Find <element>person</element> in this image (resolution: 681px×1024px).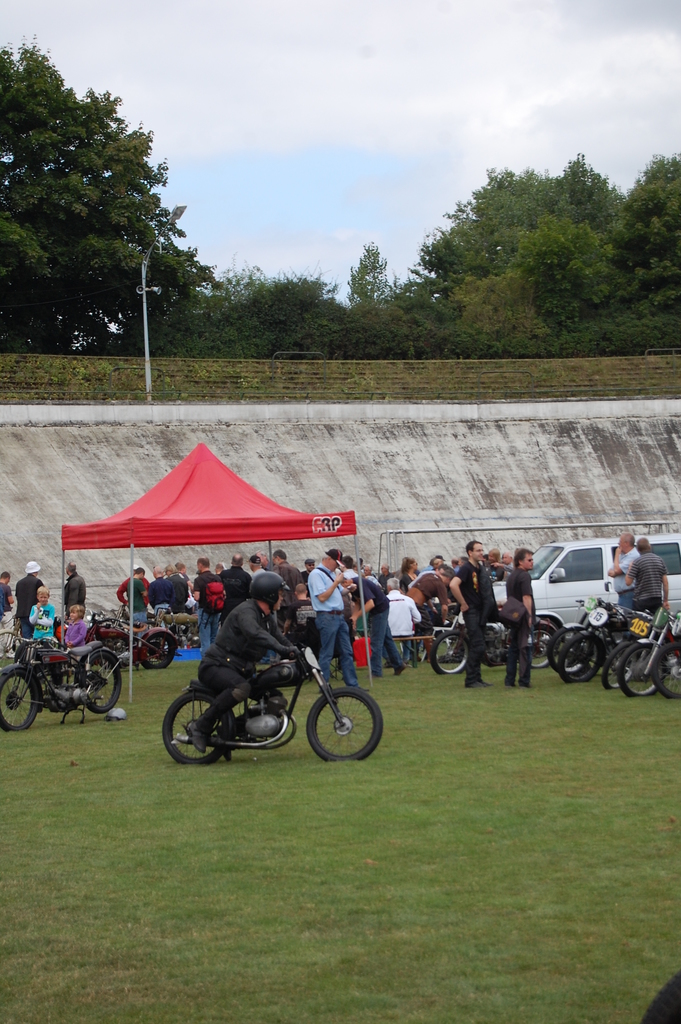
region(24, 588, 60, 640).
